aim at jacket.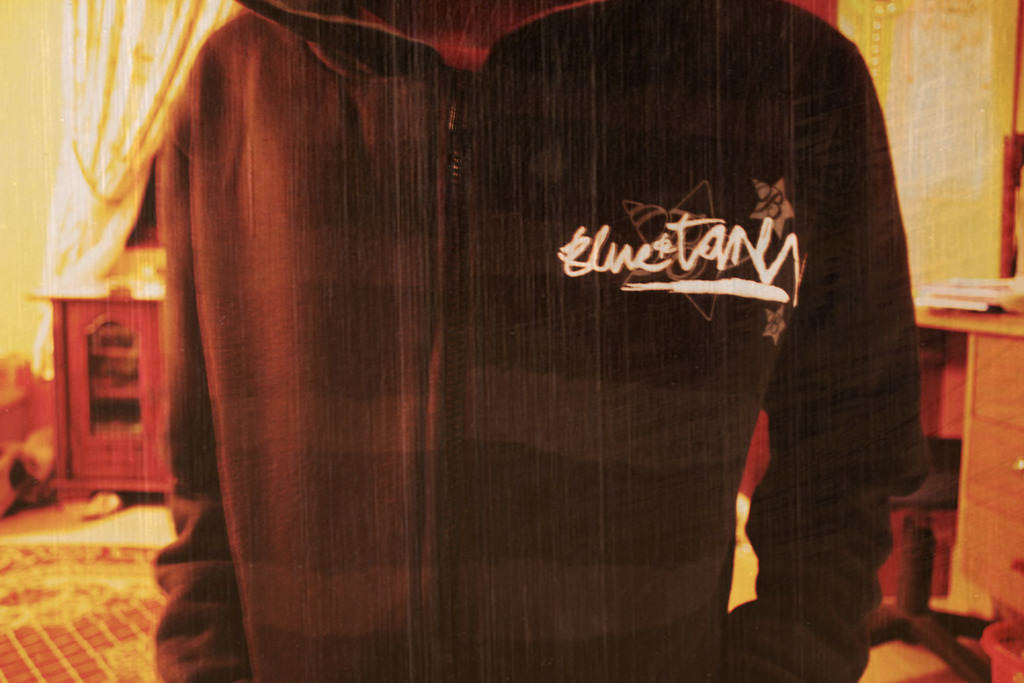
Aimed at [x1=57, y1=0, x2=926, y2=662].
